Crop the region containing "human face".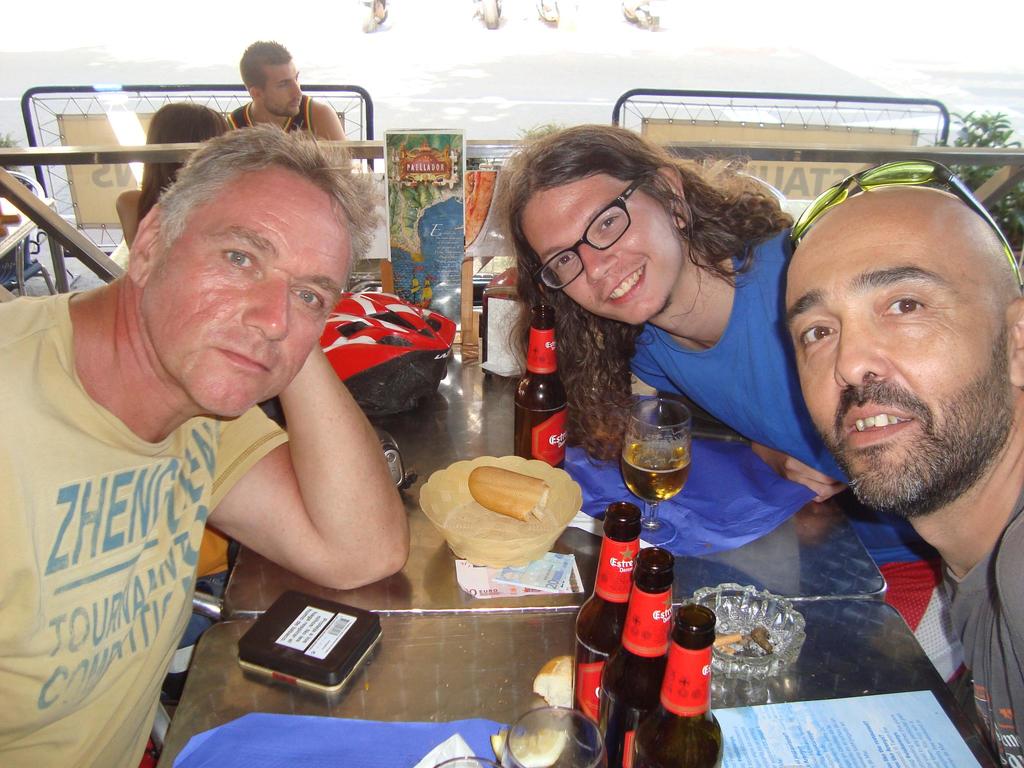
Crop region: 785, 196, 1005, 506.
